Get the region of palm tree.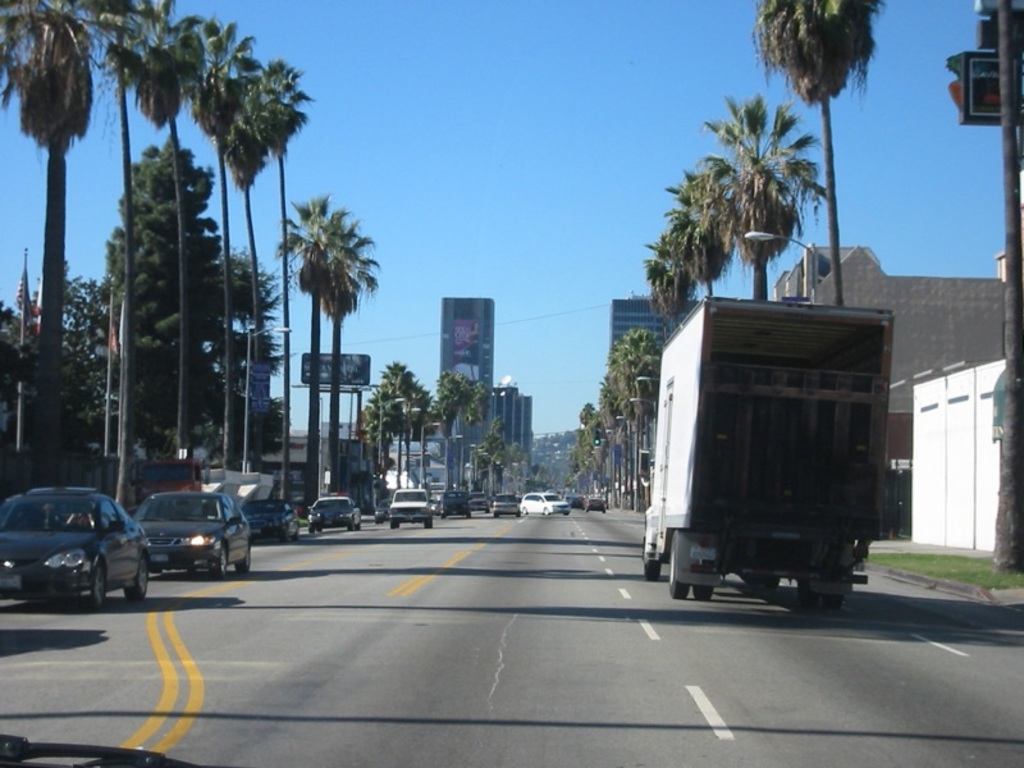
[left=177, top=26, right=248, bottom=498].
